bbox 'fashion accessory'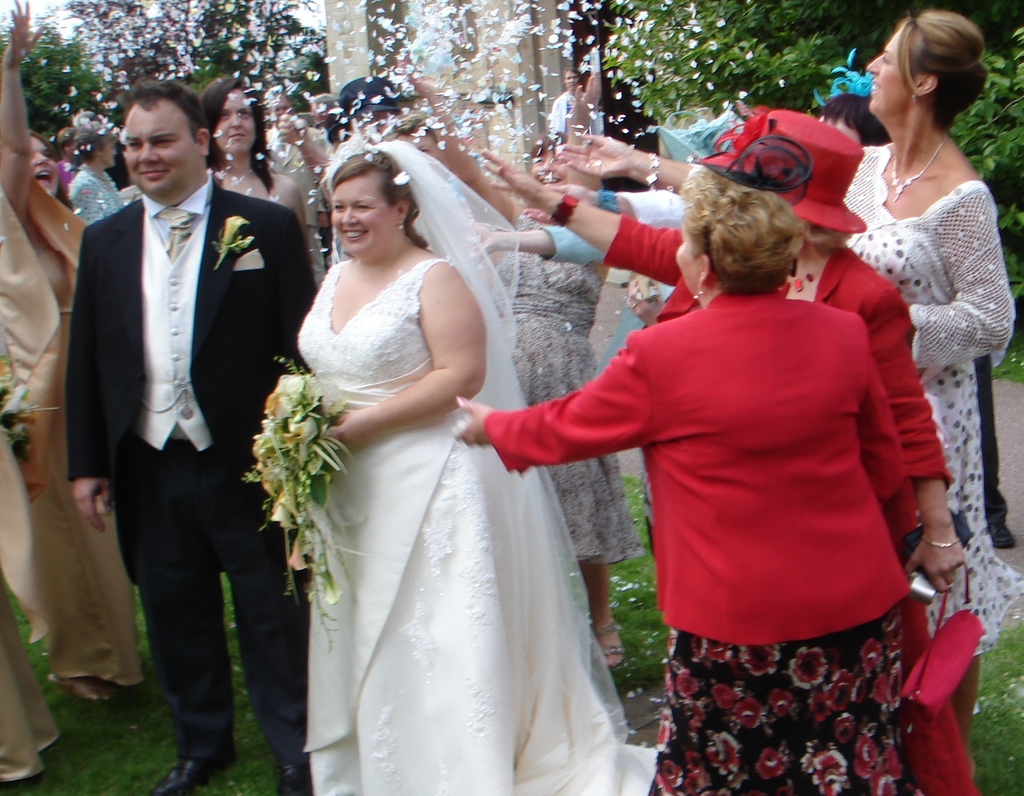
[left=895, top=564, right=986, bottom=795]
